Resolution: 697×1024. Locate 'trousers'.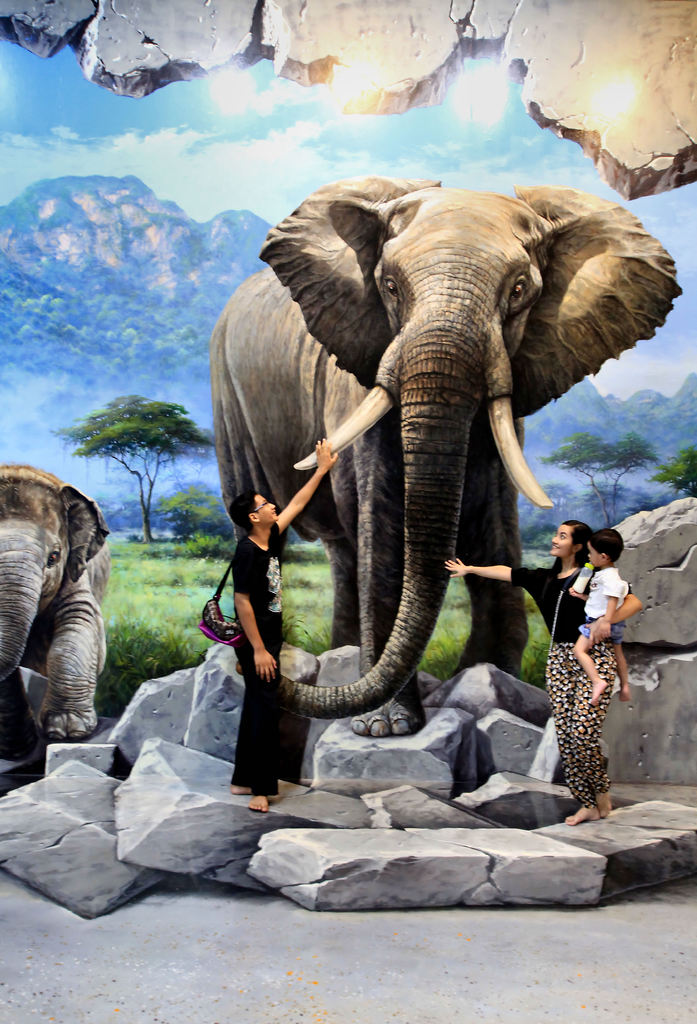
<box>248,664,278,789</box>.
